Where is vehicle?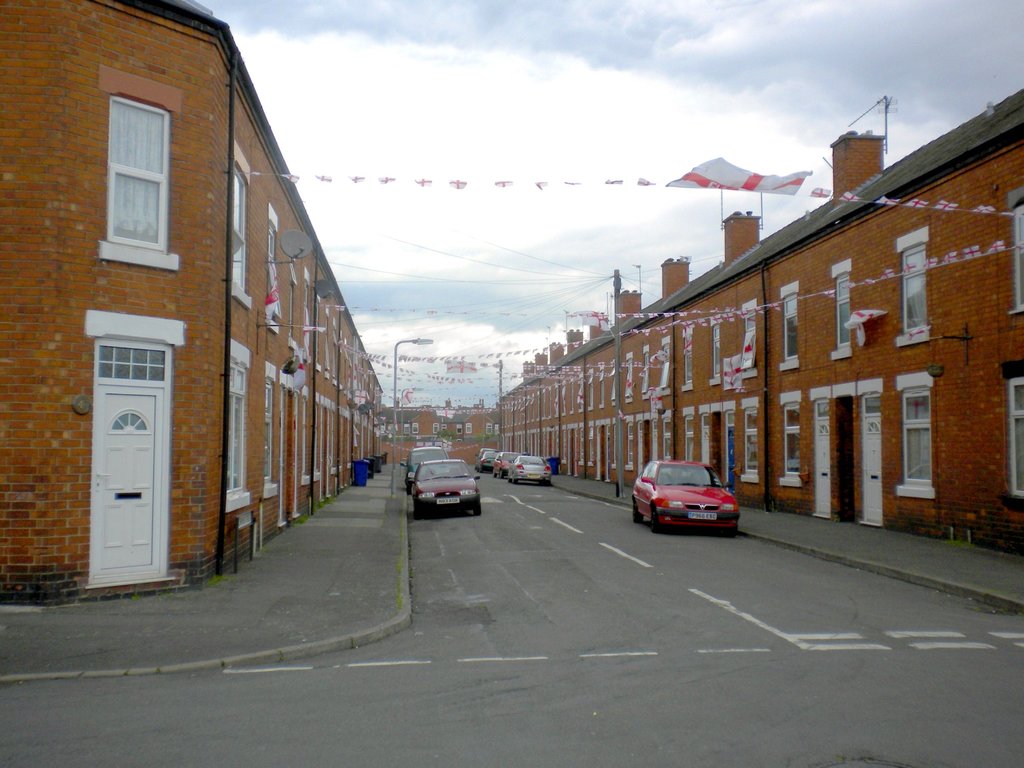
{"x1": 472, "y1": 447, "x2": 496, "y2": 476}.
